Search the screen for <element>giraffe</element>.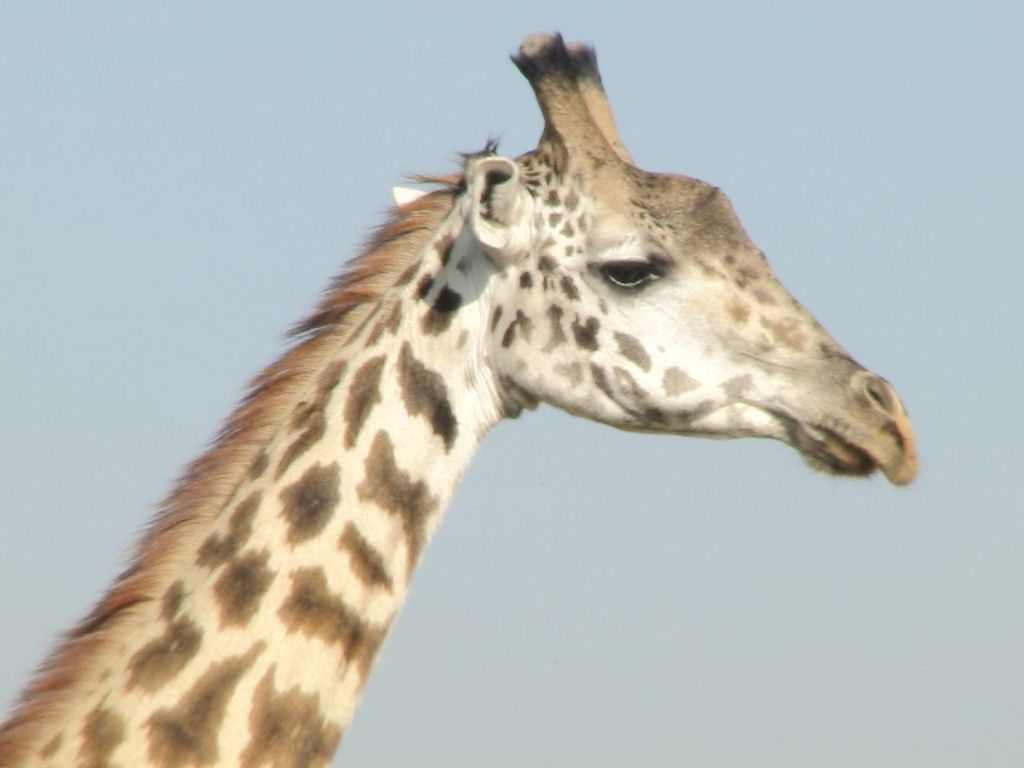
Found at 0,31,920,767.
